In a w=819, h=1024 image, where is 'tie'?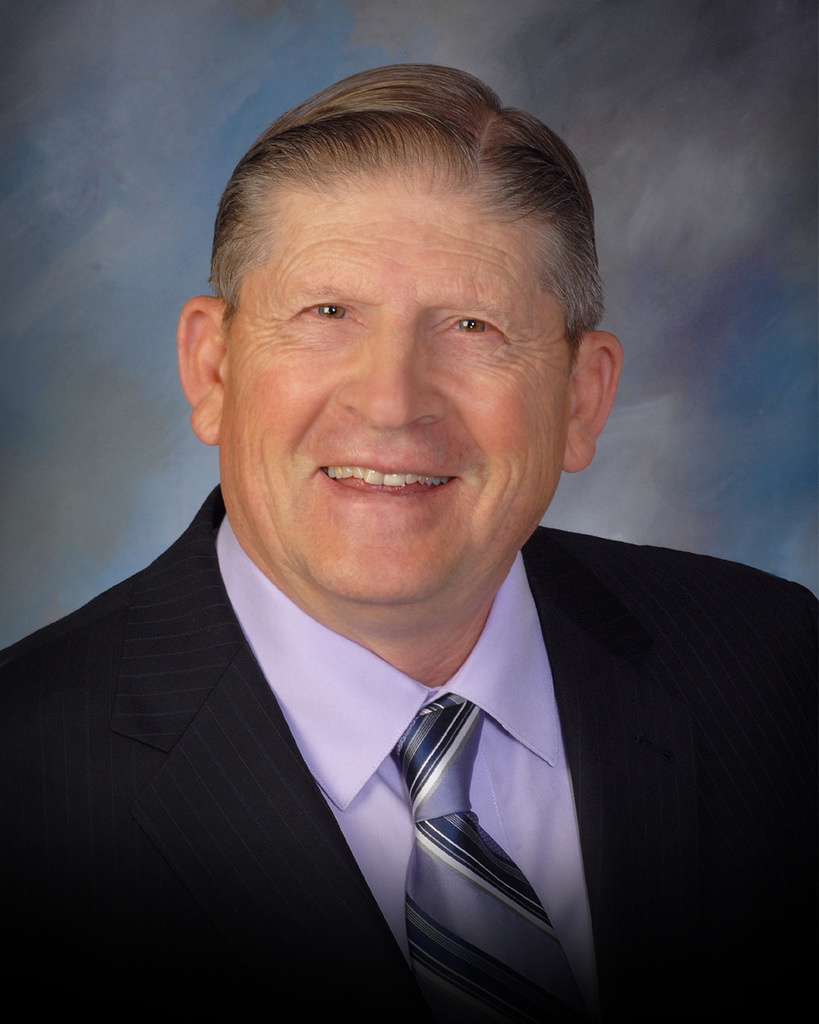
BBox(387, 691, 604, 1023).
